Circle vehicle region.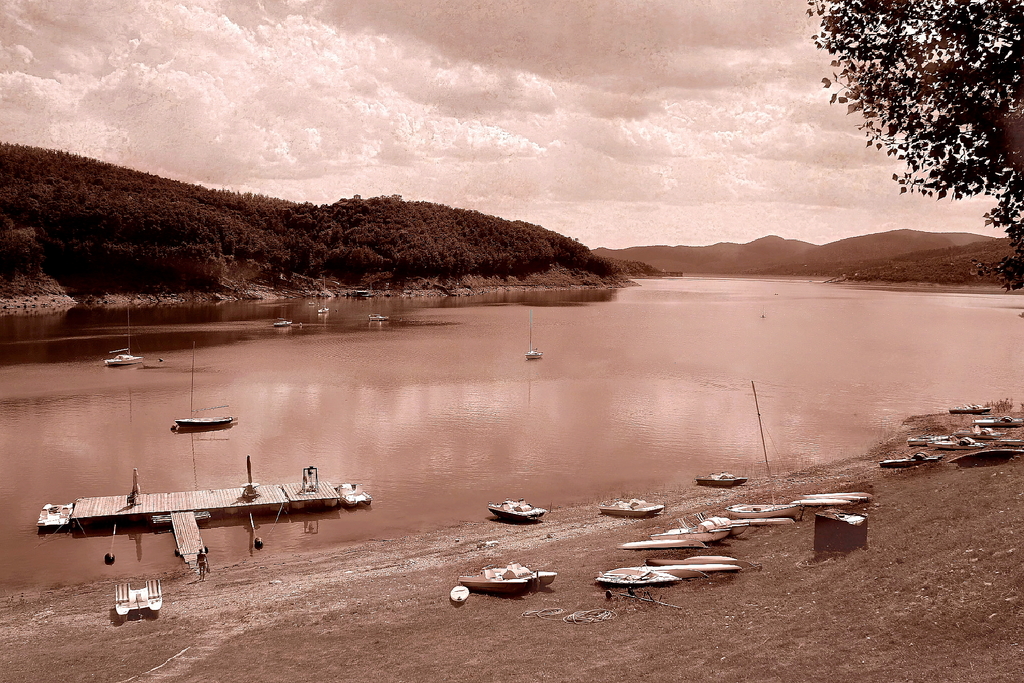
Region: pyautogui.locateOnScreen(491, 499, 545, 523).
